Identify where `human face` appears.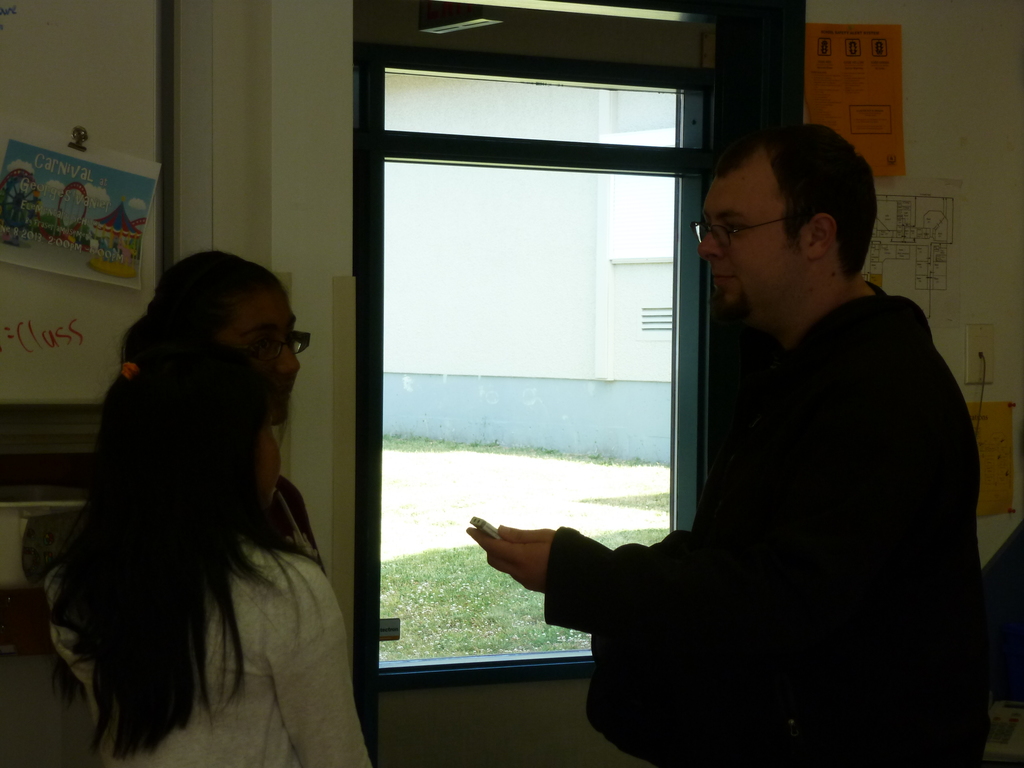
Appears at crop(255, 425, 284, 503).
